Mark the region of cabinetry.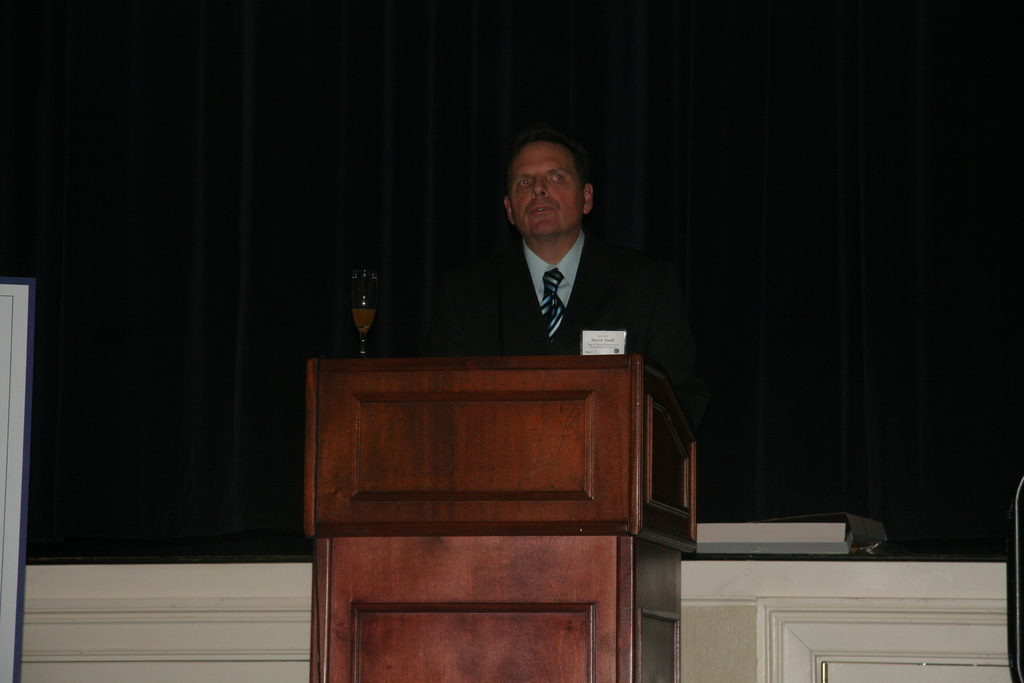
Region: region(14, 518, 1023, 682).
